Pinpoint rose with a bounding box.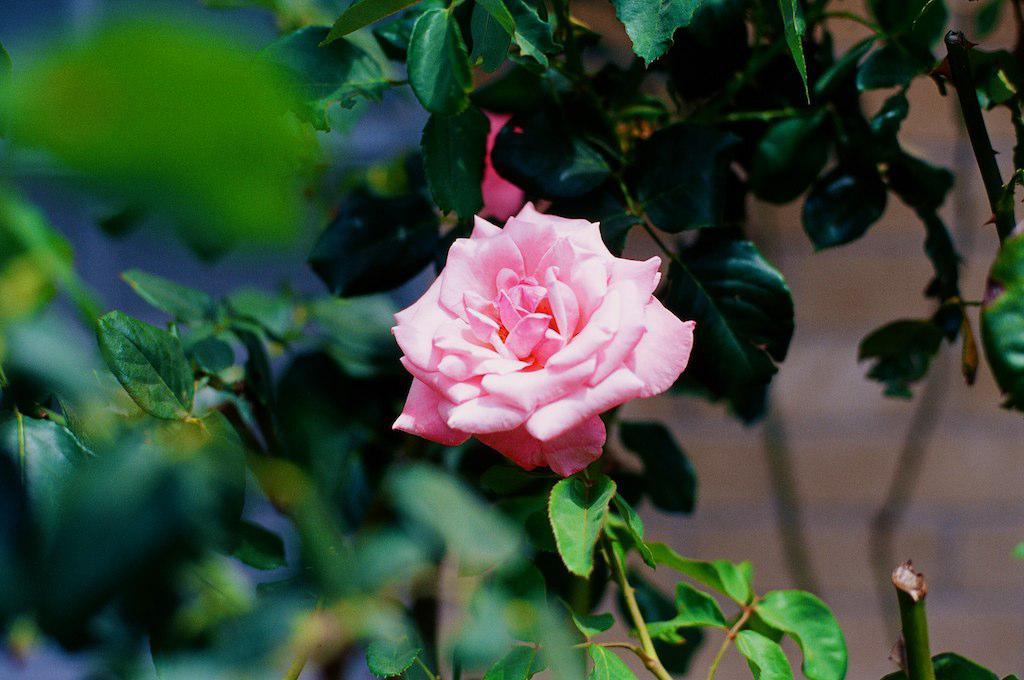
479,109,527,222.
